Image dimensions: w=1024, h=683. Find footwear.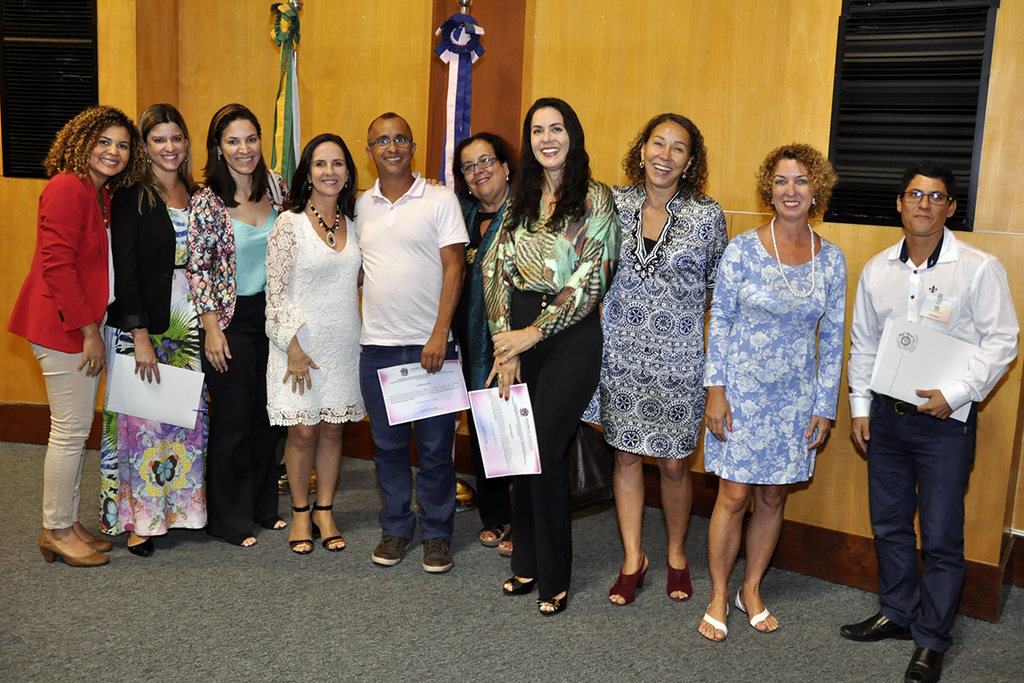
BBox(127, 536, 155, 556).
